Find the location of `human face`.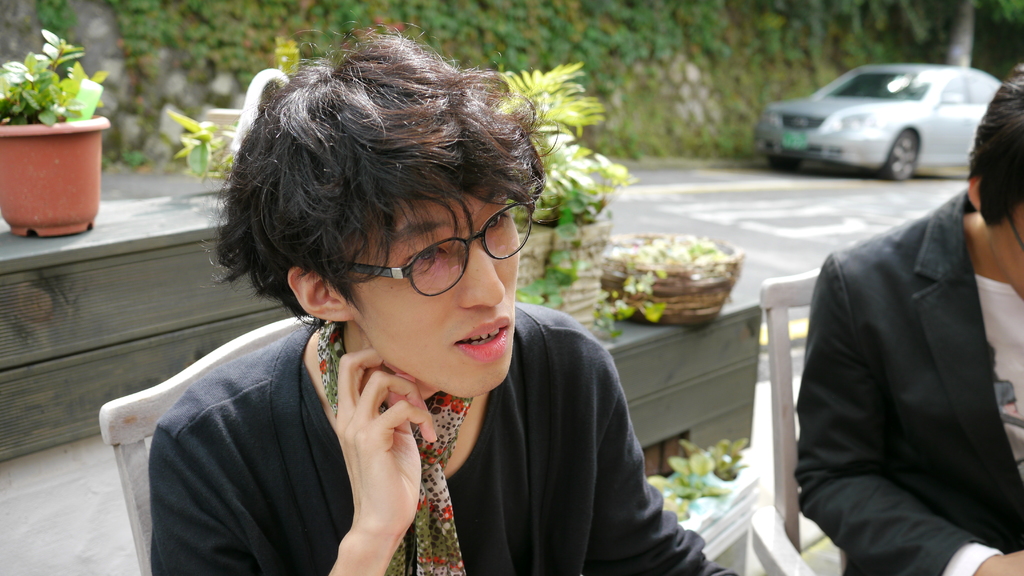
Location: Rect(337, 186, 518, 397).
